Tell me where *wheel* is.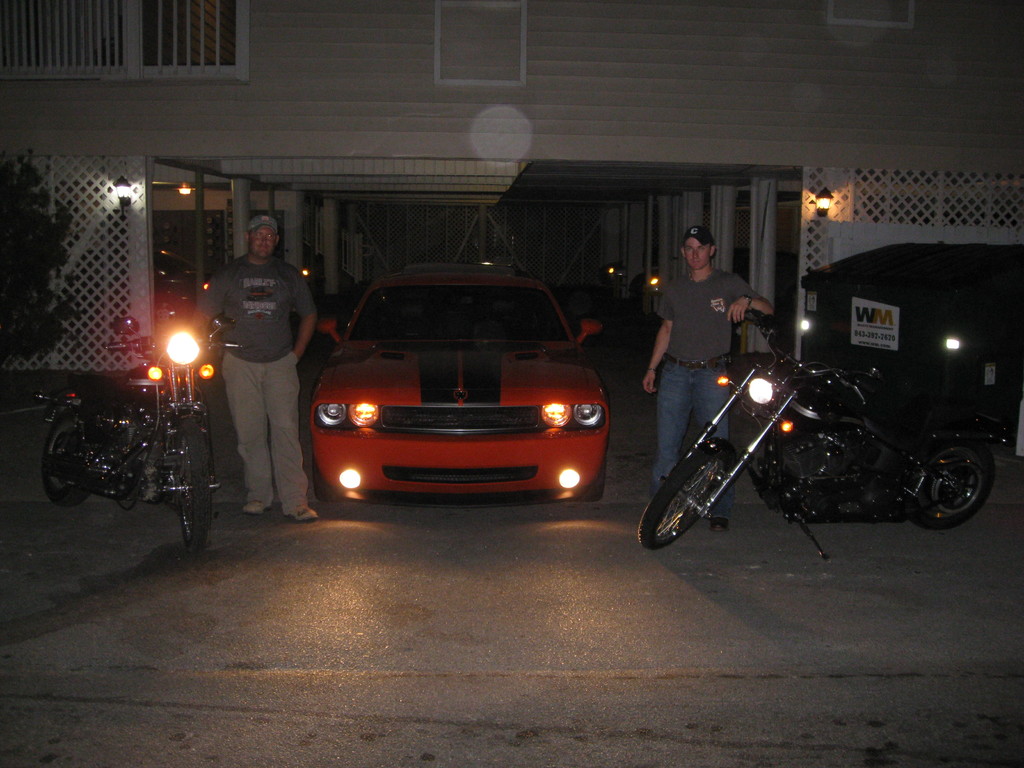
*wheel* is at BBox(313, 460, 334, 501).
